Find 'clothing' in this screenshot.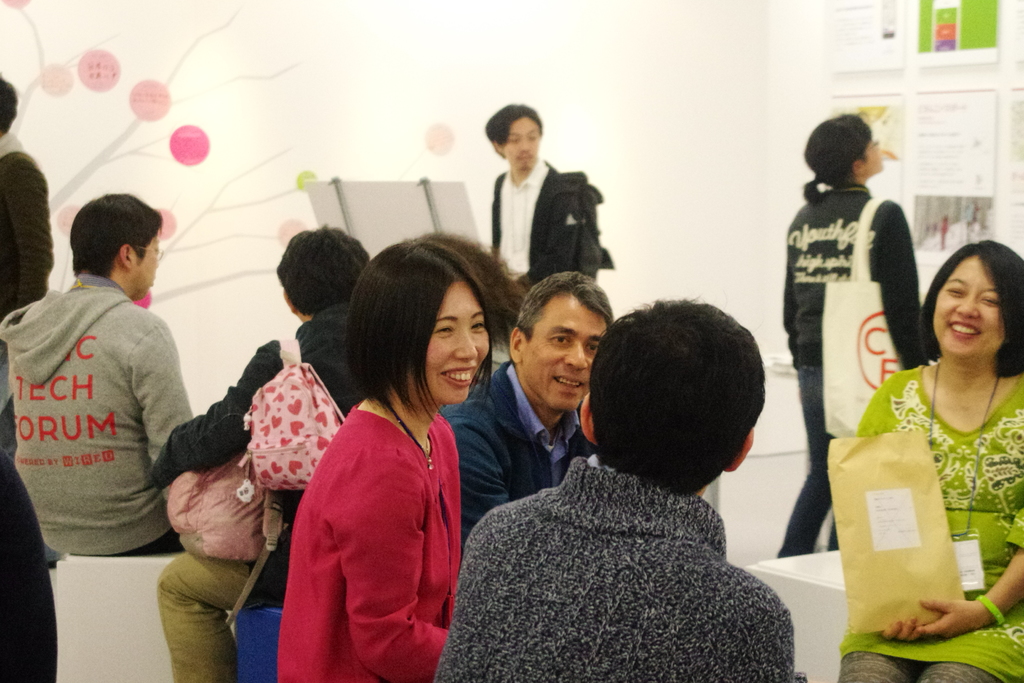
The bounding box for 'clothing' is select_region(779, 174, 927, 559).
